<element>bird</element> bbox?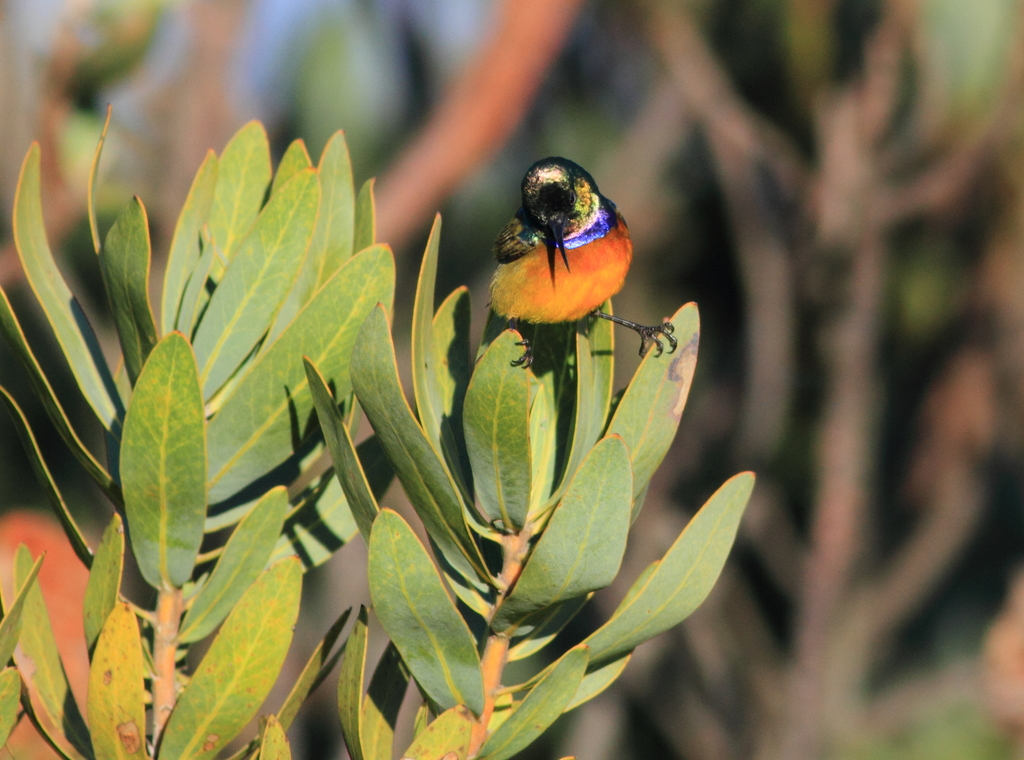
{"left": 477, "top": 165, "right": 647, "bottom": 355}
